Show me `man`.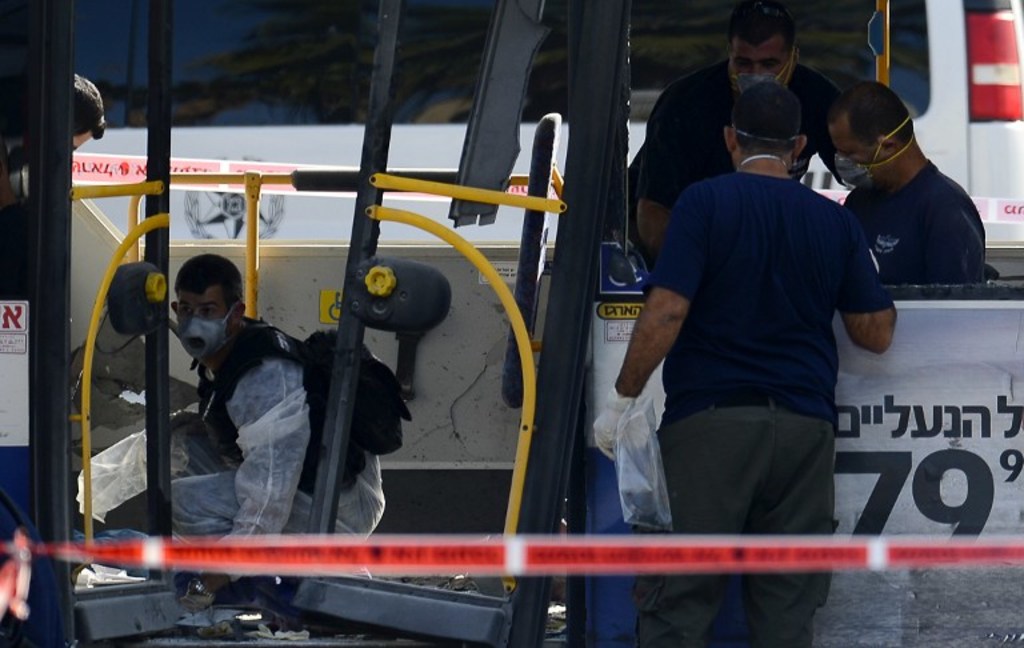
`man` is here: 101/249/387/605.
